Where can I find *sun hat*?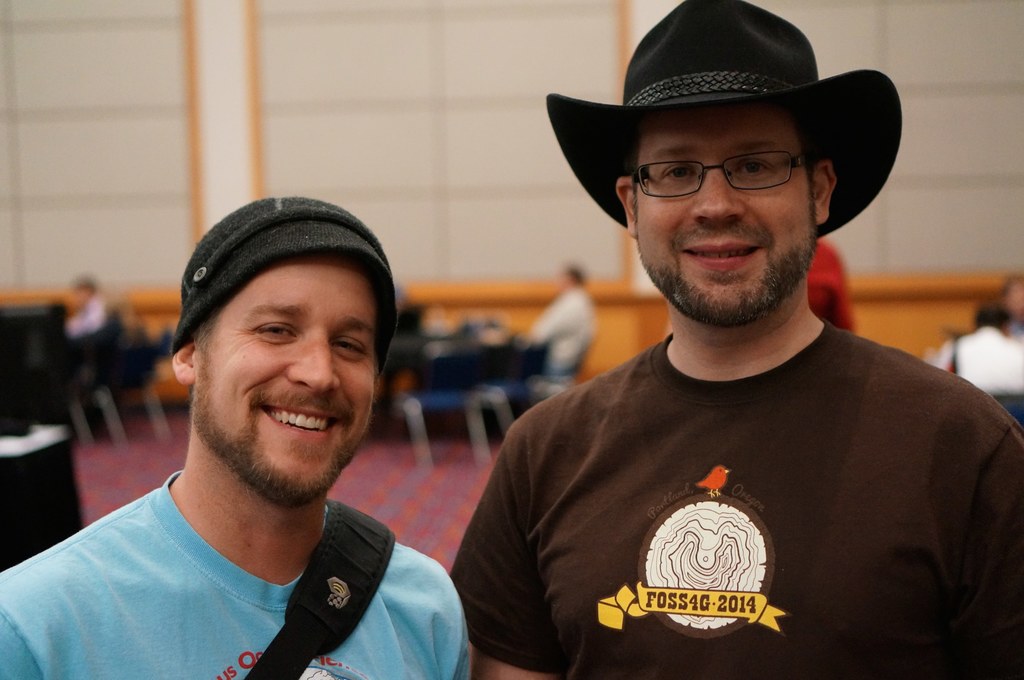
You can find it at BBox(540, 0, 902, 249).
